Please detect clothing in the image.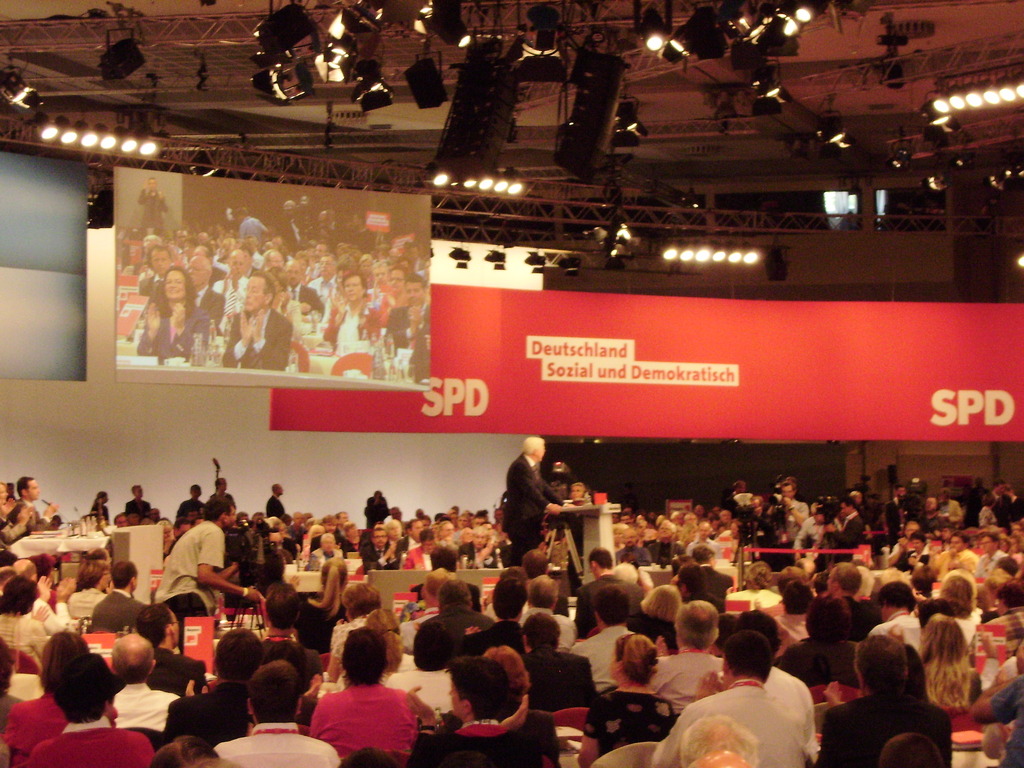
{"x1": 166, "y1": 685, "x2": 275, "y2": 735}.
